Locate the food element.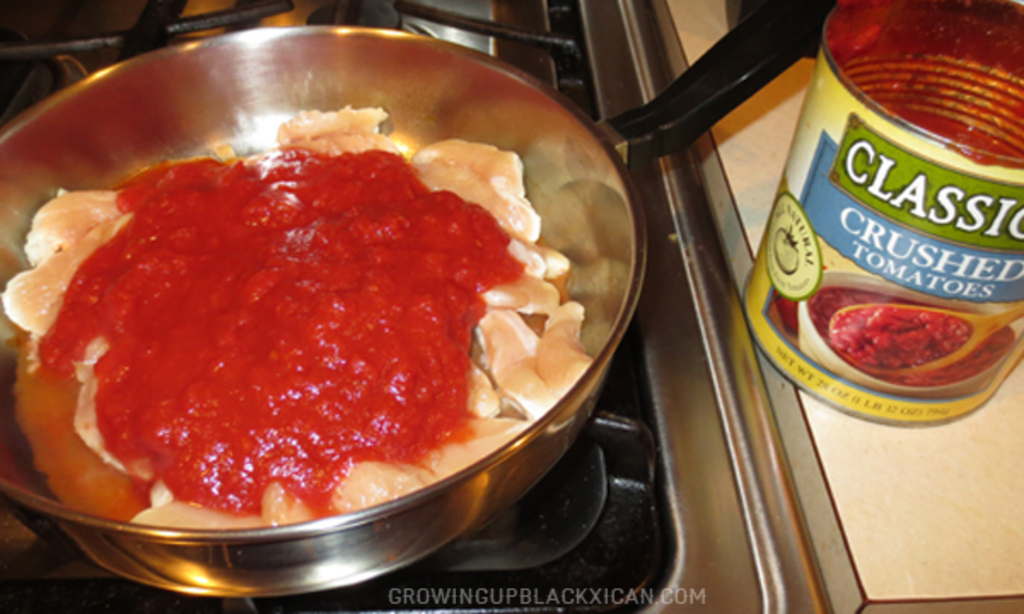
Element bbox: box(773, 290, 802, 339).
